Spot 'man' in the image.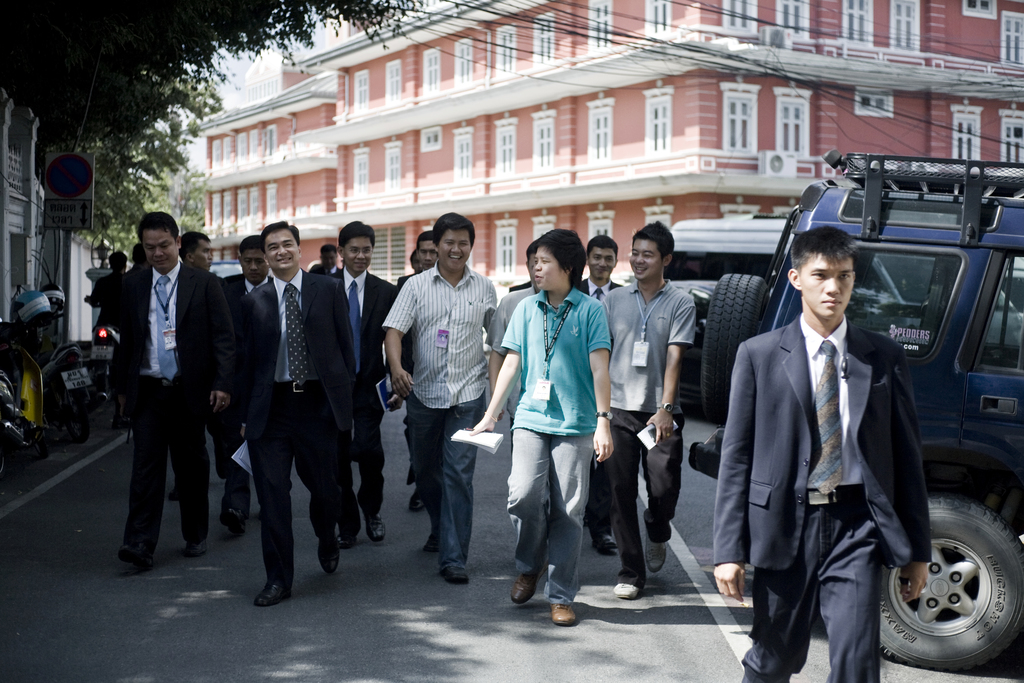
'man' found at [575, 237, 627, 552].
